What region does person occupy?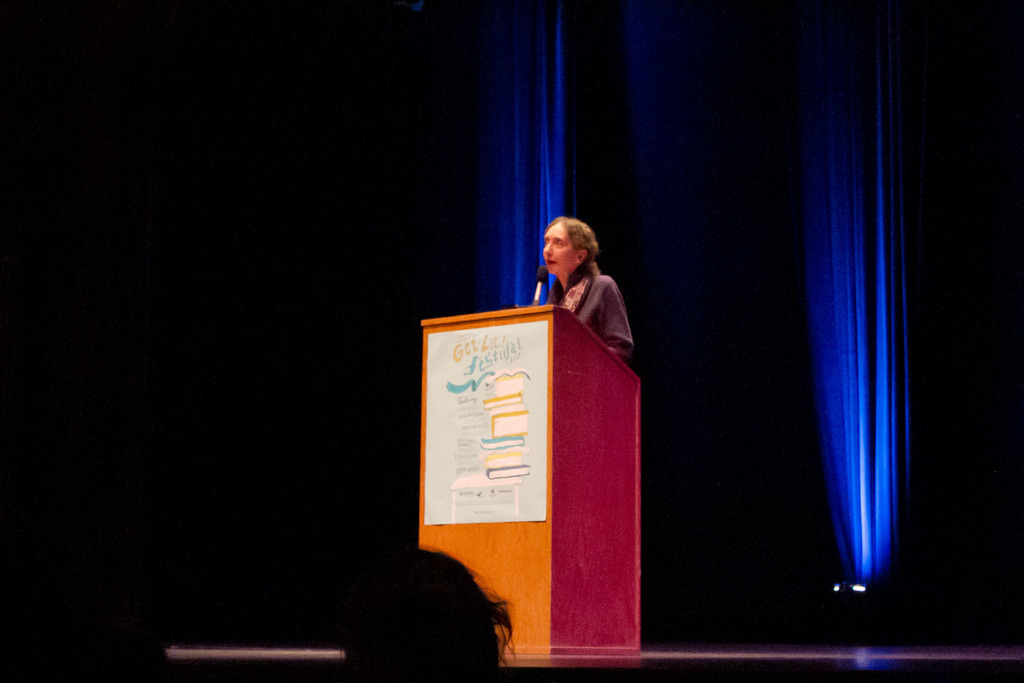
Rect(340, 552, 511, 682).
